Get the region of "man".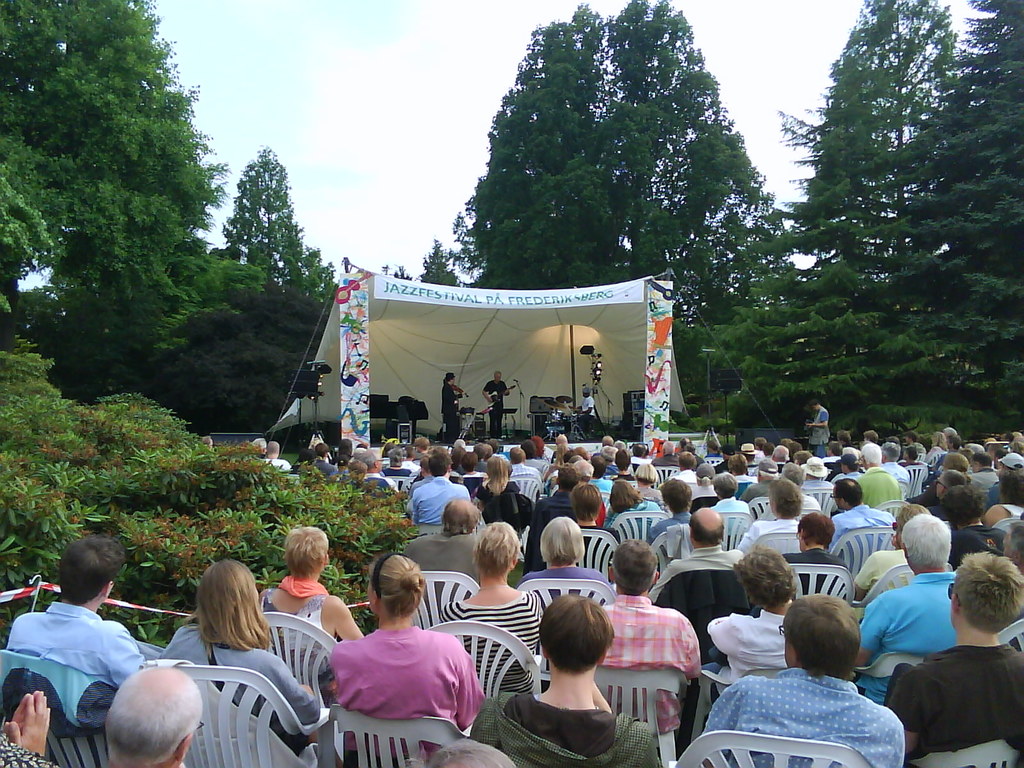
<box>794,451,815,467</box>.
